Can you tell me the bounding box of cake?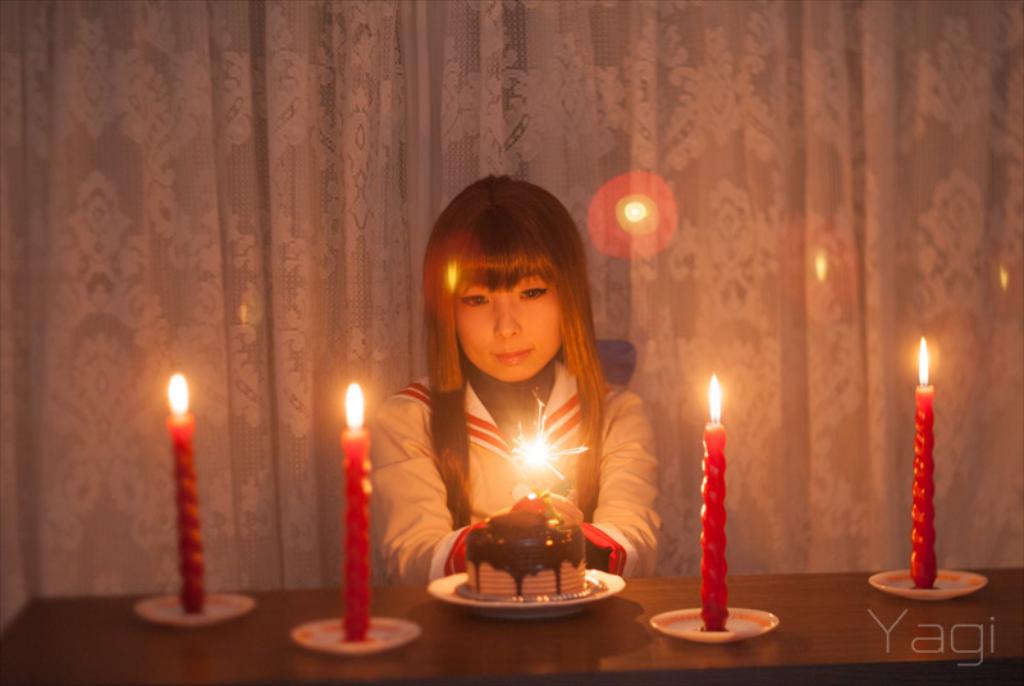
left=452, top=476, right=594, bottom=604.
